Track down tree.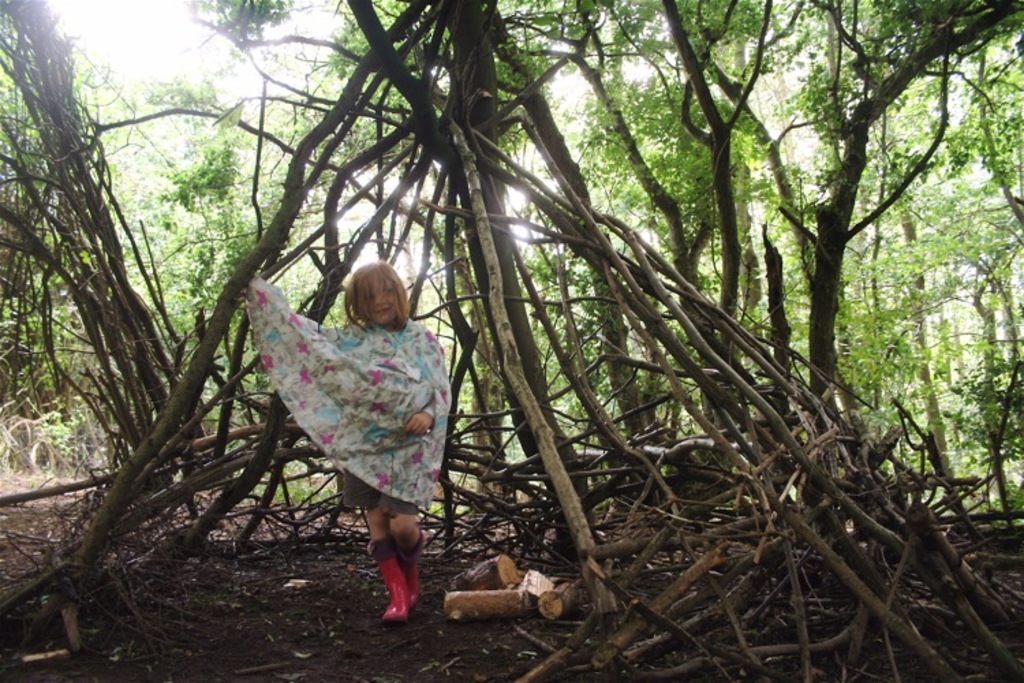
Tracked to (x1=0, y1=45, x2=224, y2=481).
